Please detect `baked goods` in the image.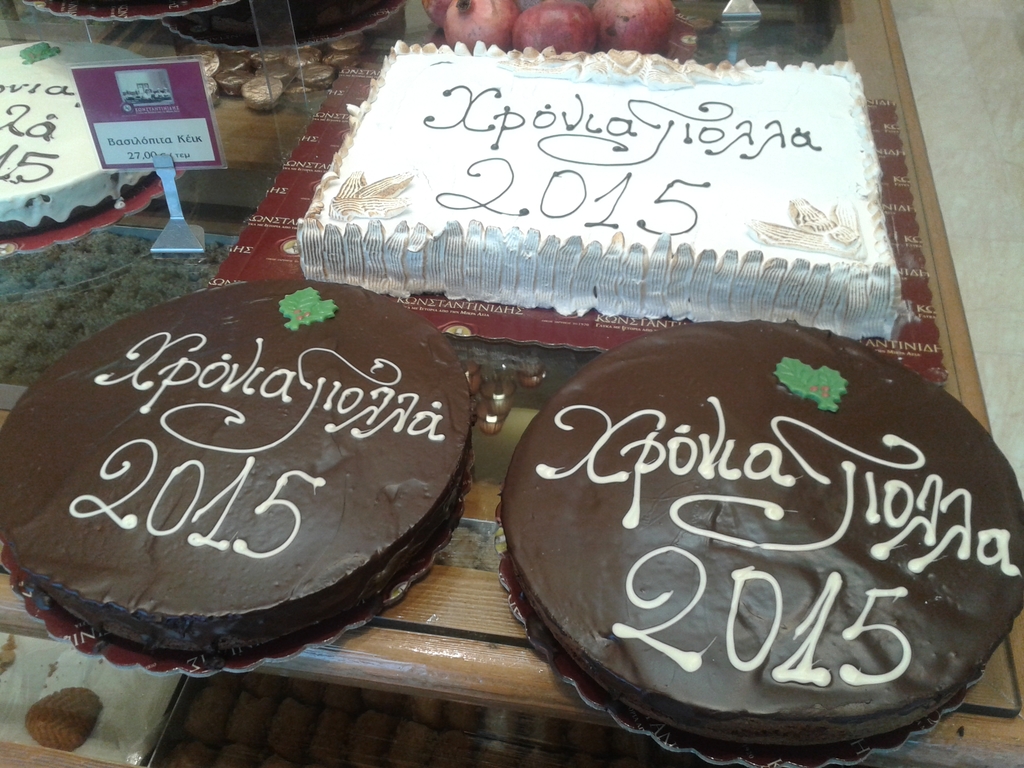
region(494, 318, 1023, 767).
